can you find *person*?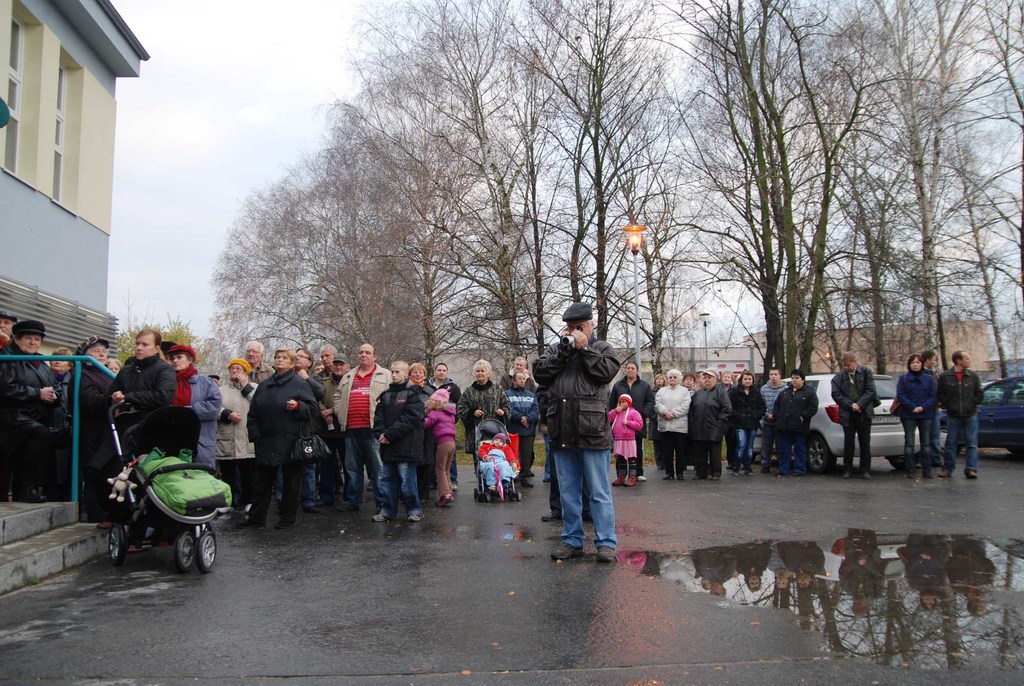
Yes, bounding box: [x1=681, y1=373, x2=693, y2=393].
